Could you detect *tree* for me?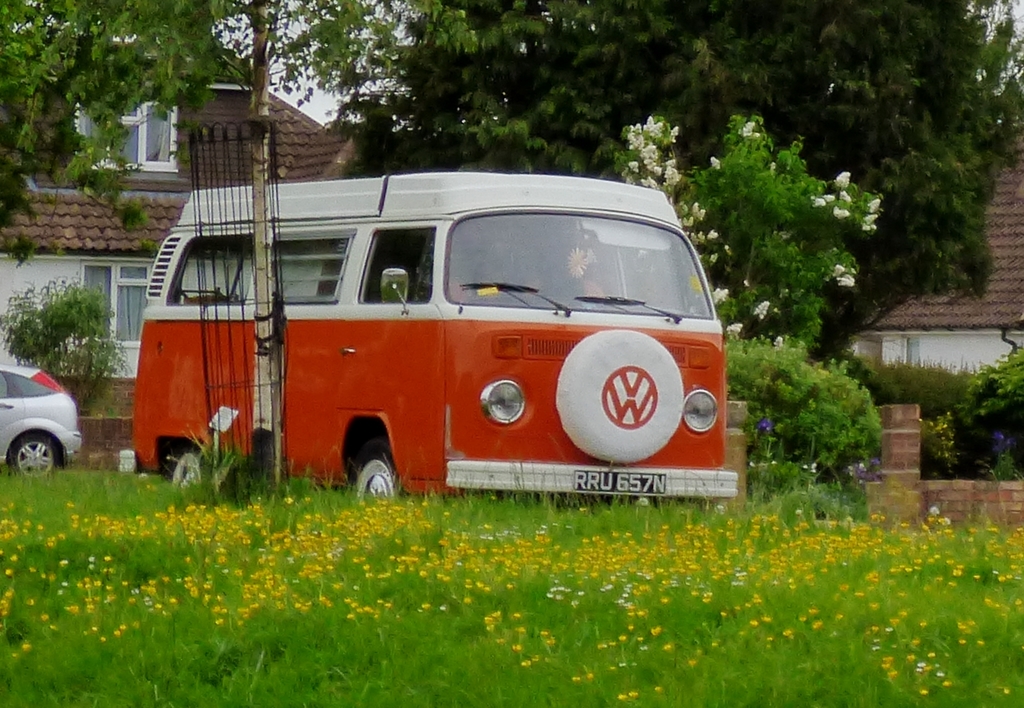
Detection result: bbox=[319, 0, 1023, 357].
